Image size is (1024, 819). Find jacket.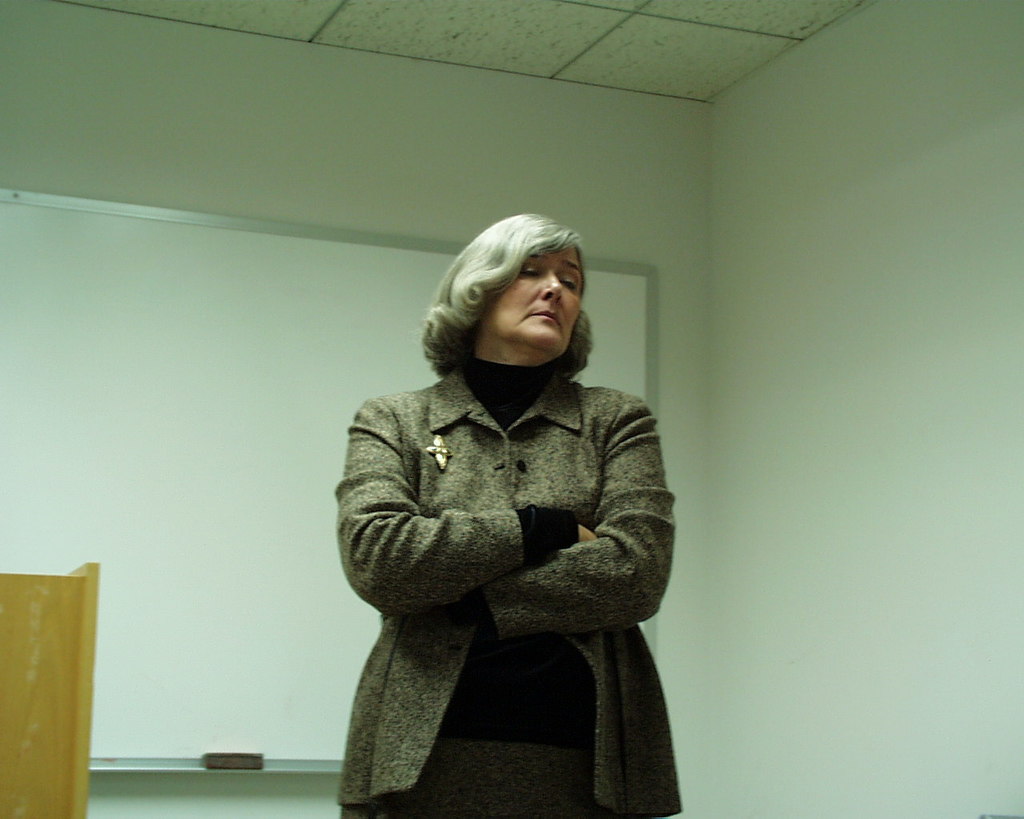
[x1=306, y1=302, x2=702, y2=761].
